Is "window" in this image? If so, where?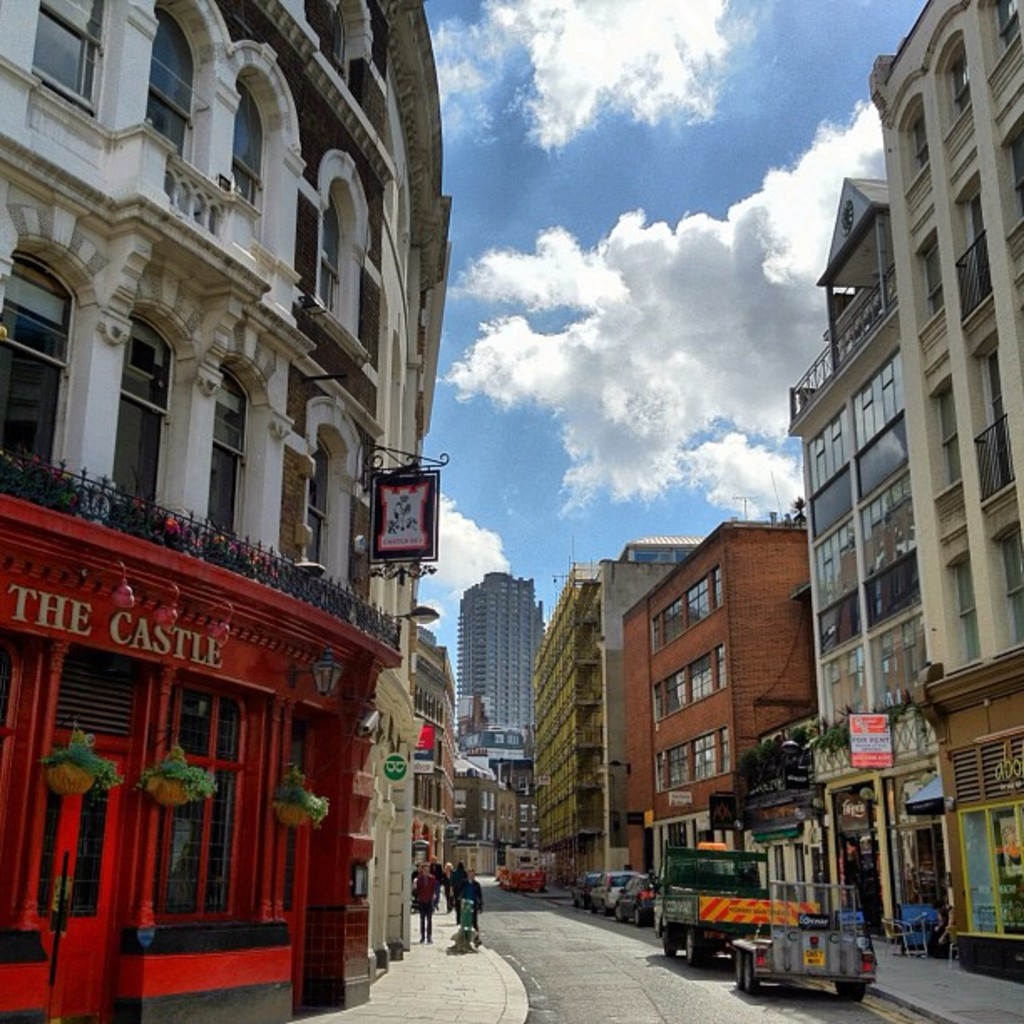
Yes, at Rect(151, 5, 201, 167).
